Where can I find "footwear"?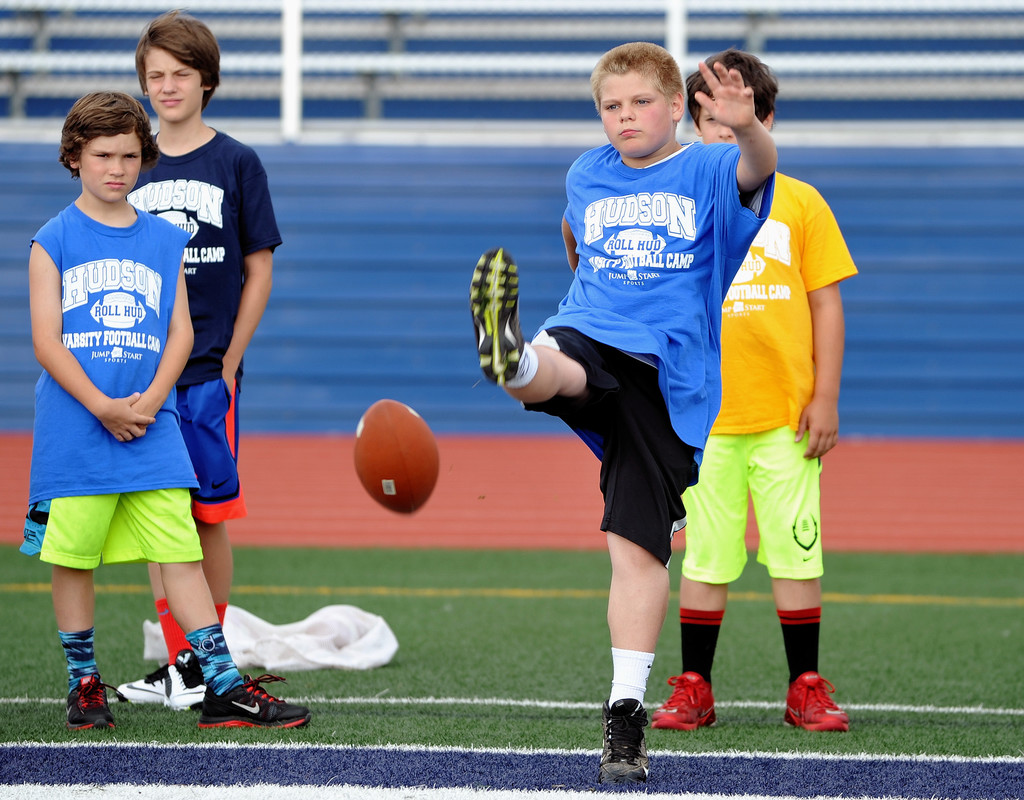
You can find it at bbox(650, 669, 721, 732).
